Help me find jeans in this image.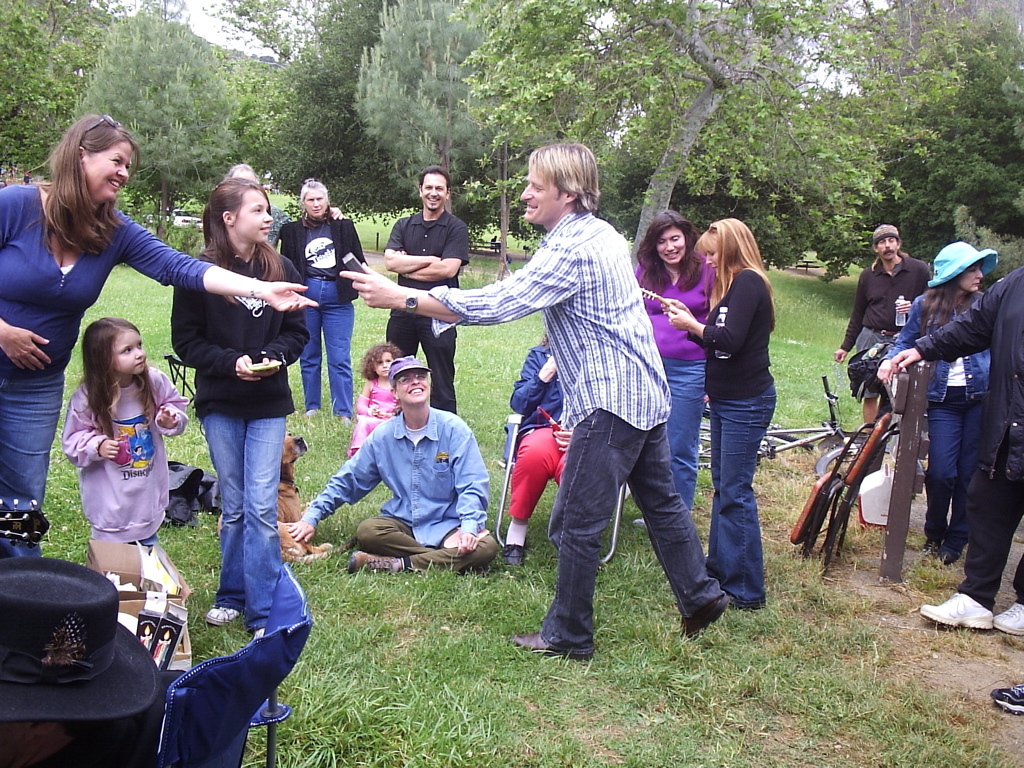
Found it: 299:301:351:421.
